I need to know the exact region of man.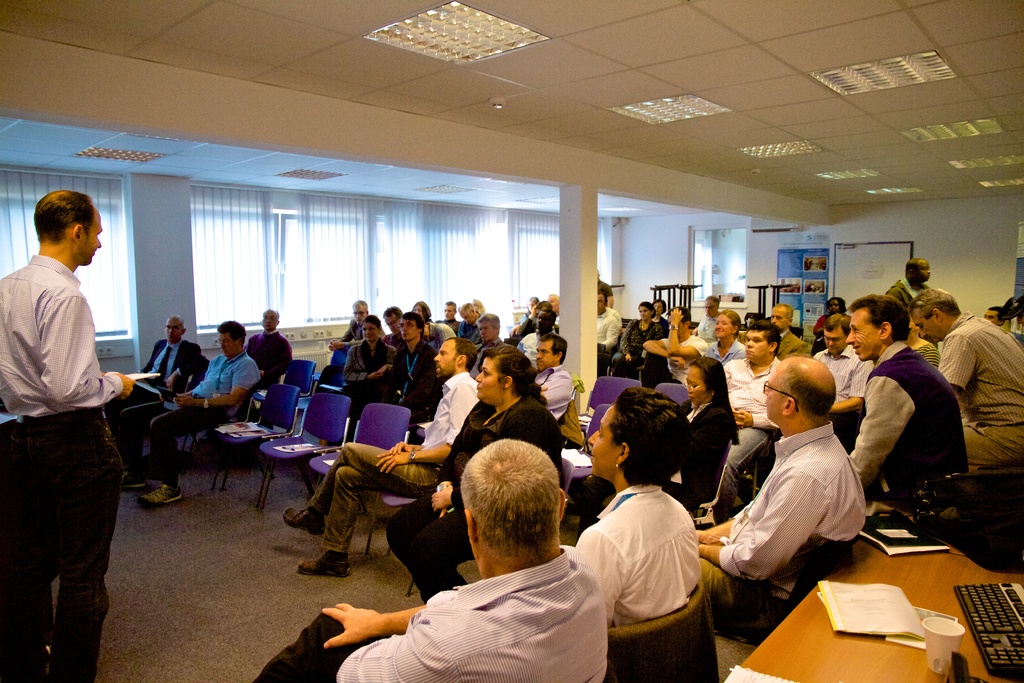
Region: bbox=[879, 256, 945, 309].
